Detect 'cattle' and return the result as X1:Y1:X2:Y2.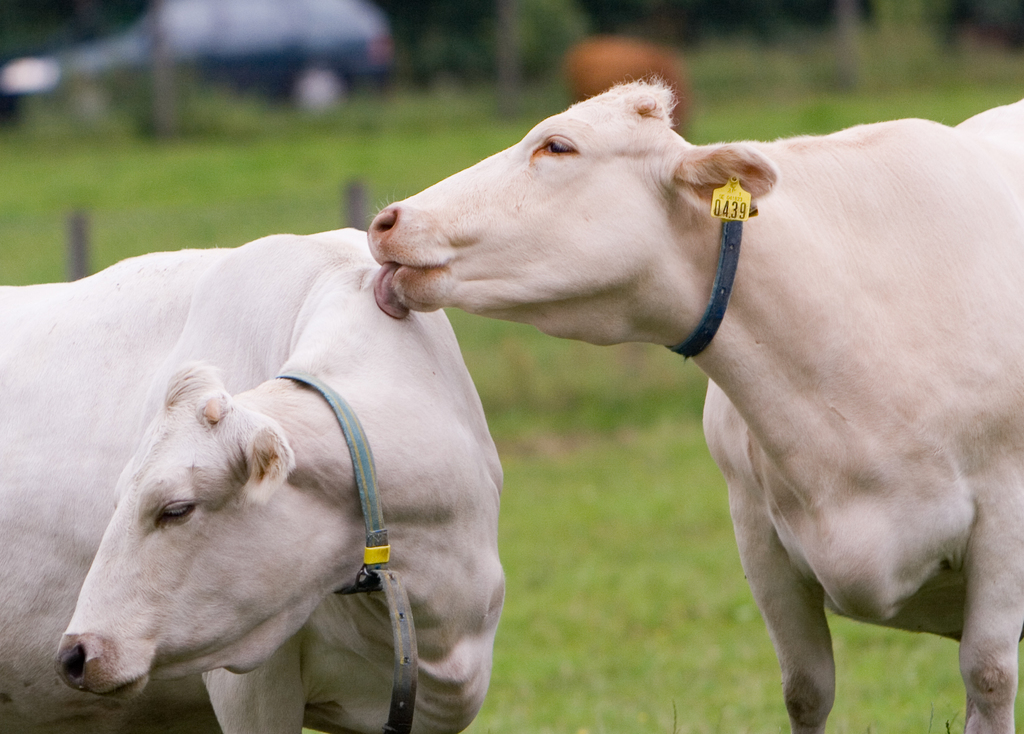
0:234:504:733.
